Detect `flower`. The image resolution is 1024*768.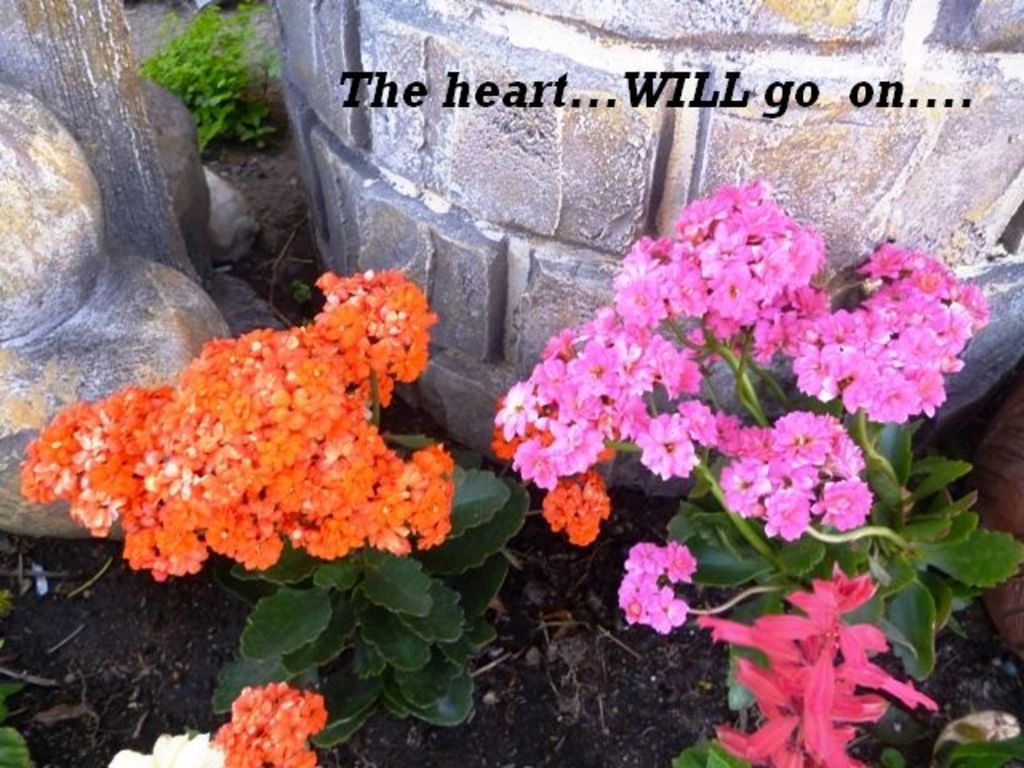
{"left": 619, "top": 539, "right": 707, "bottom": 630}.
